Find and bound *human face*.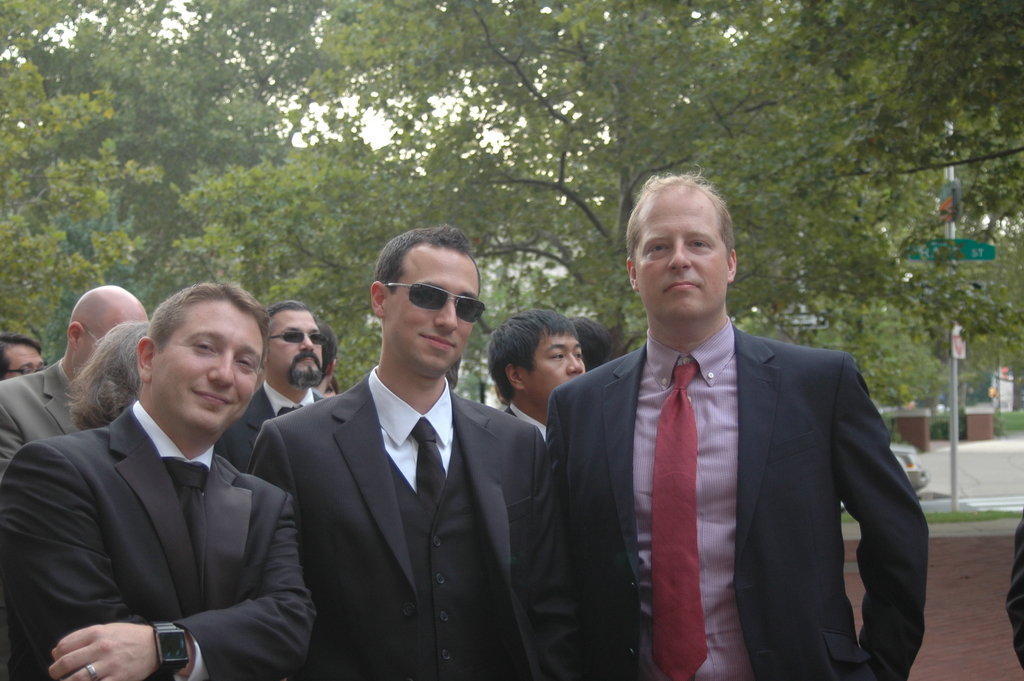
Bound: [391,245,479,376].
